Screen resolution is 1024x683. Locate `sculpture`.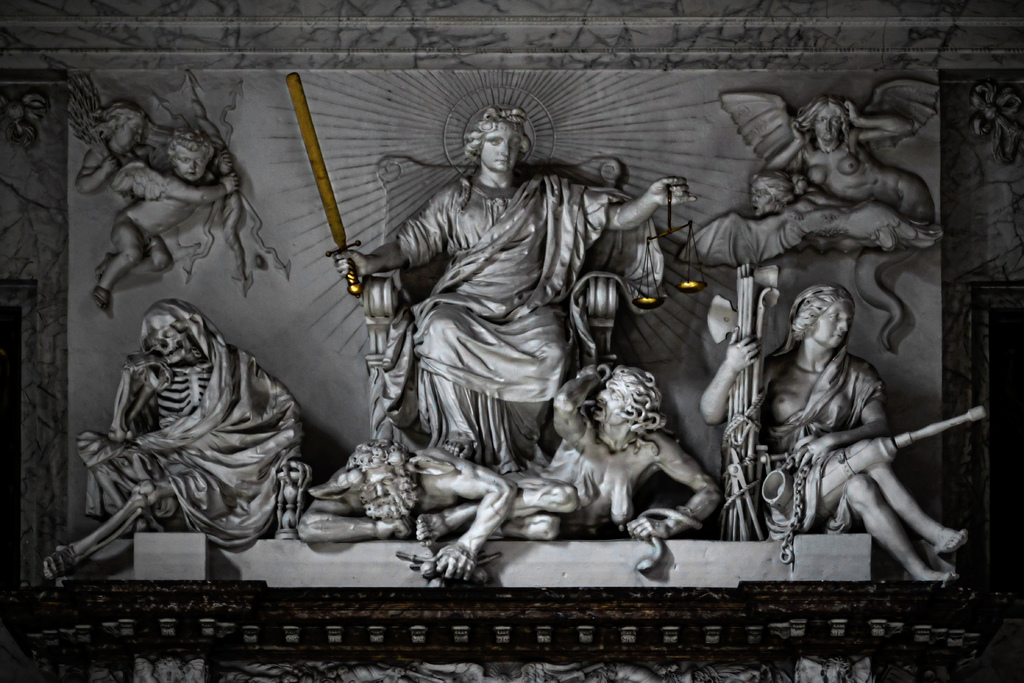
(left=287, top=431, right=490, bottom=579).
